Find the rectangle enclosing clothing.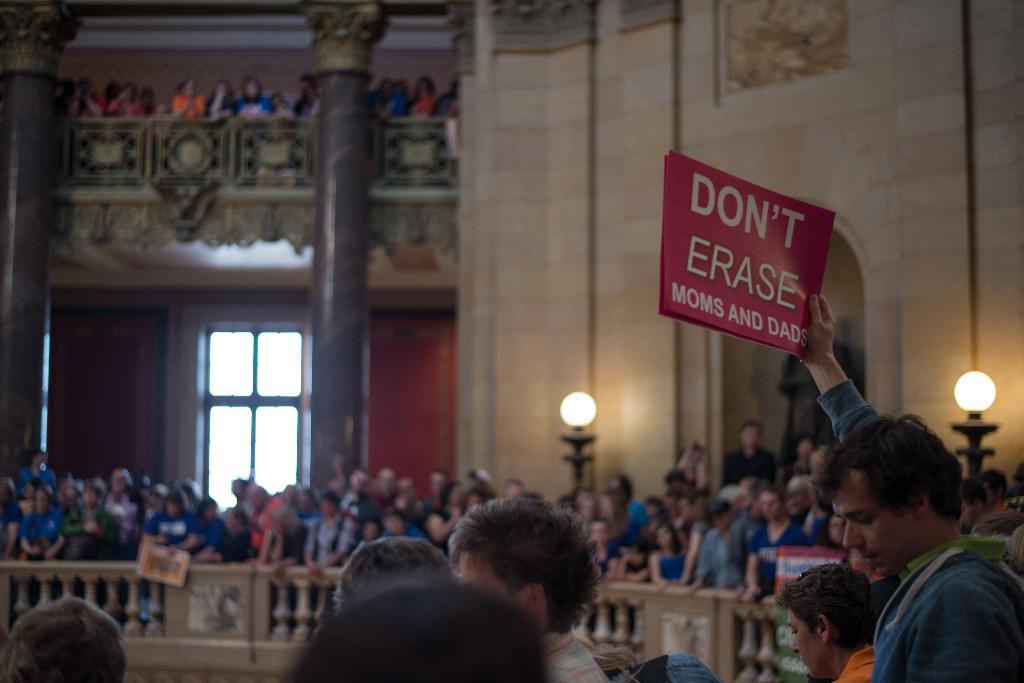
(x1=374, y1=89, x2=395, y2=113).
